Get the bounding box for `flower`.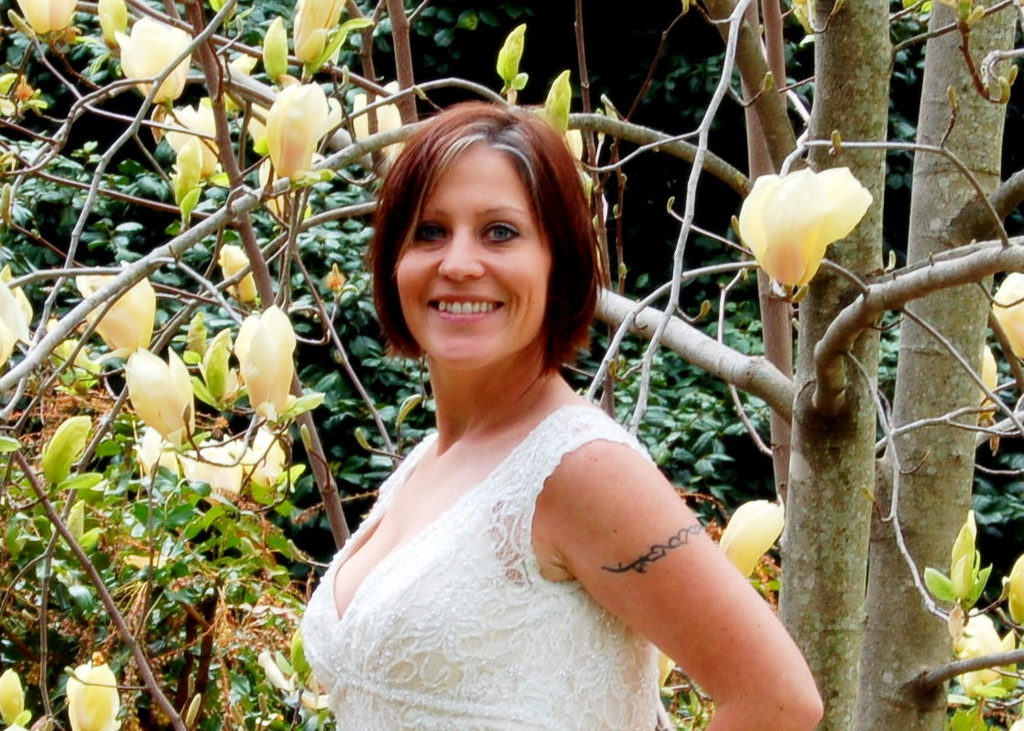
l=288, t=0, r=374, b=67.
